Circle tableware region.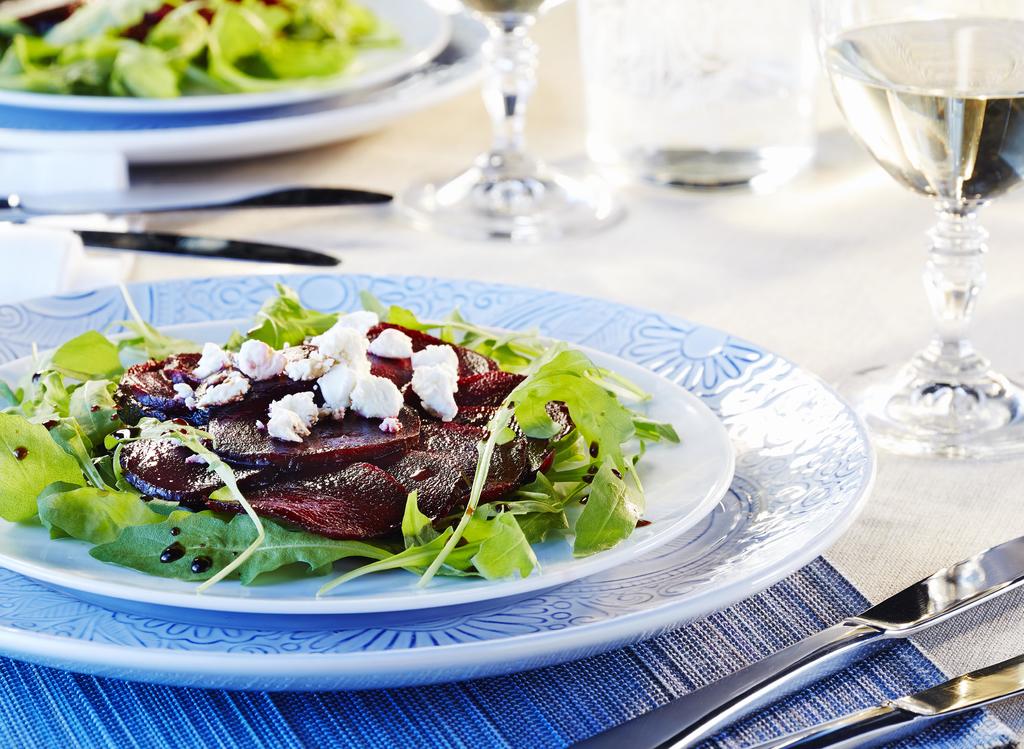
Region: 387:0:627:248.
